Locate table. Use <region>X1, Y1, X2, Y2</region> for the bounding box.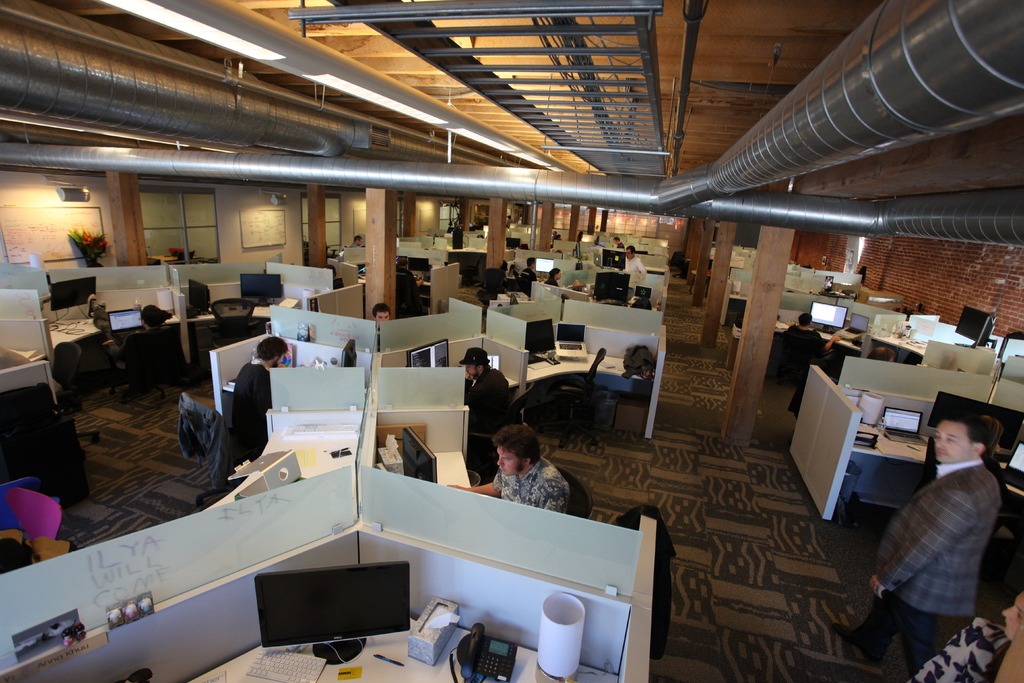
<region>513, 253, 580, 291</region>.
